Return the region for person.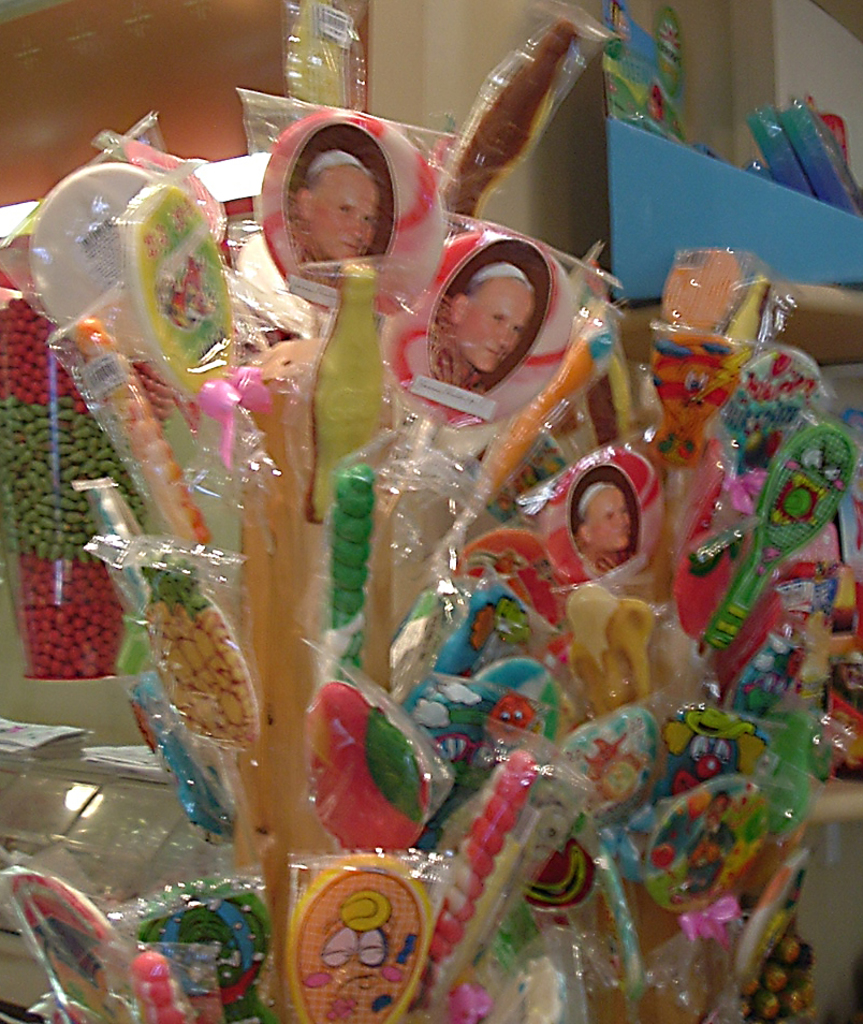
574,479,628,579.
